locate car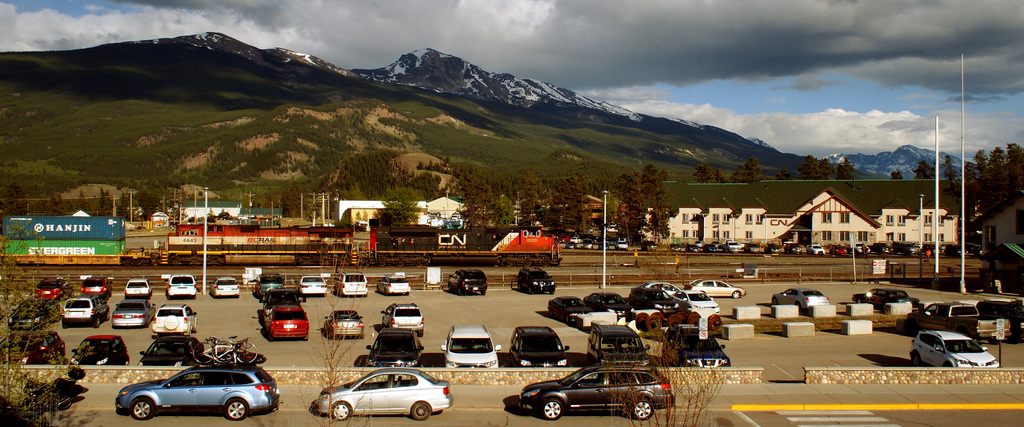
bbox=(909, 299, 1009, 338)
